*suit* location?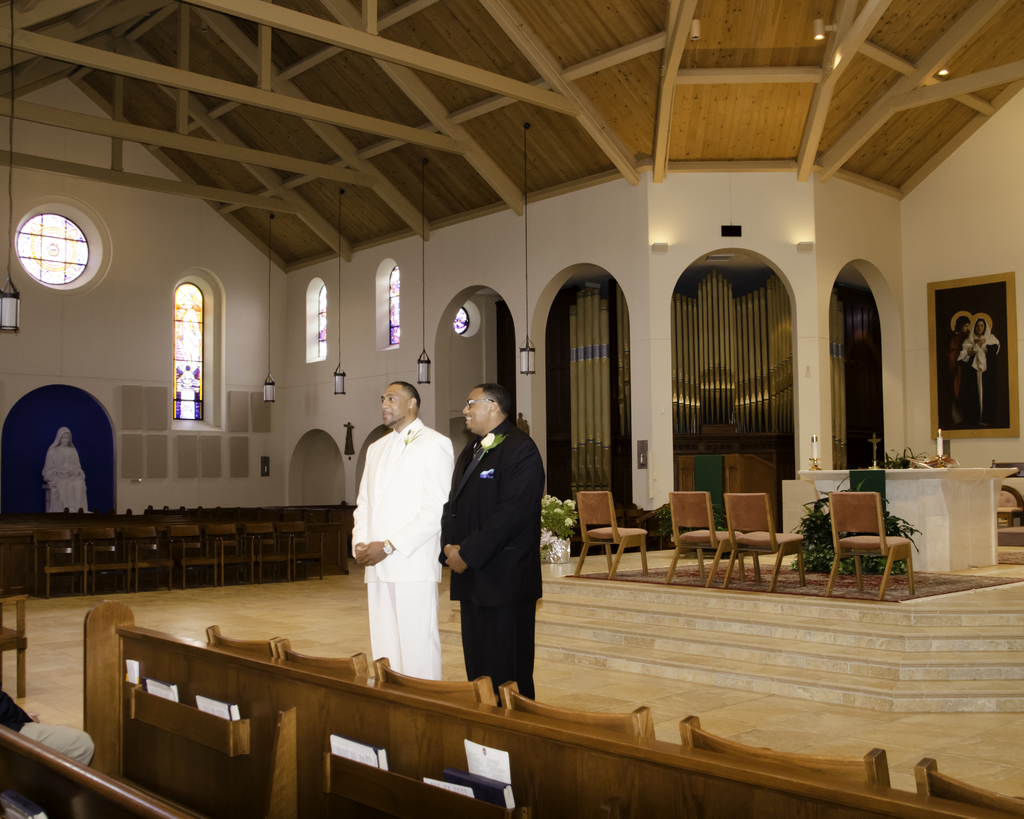
bbox=(444, 394, 549, 719)
